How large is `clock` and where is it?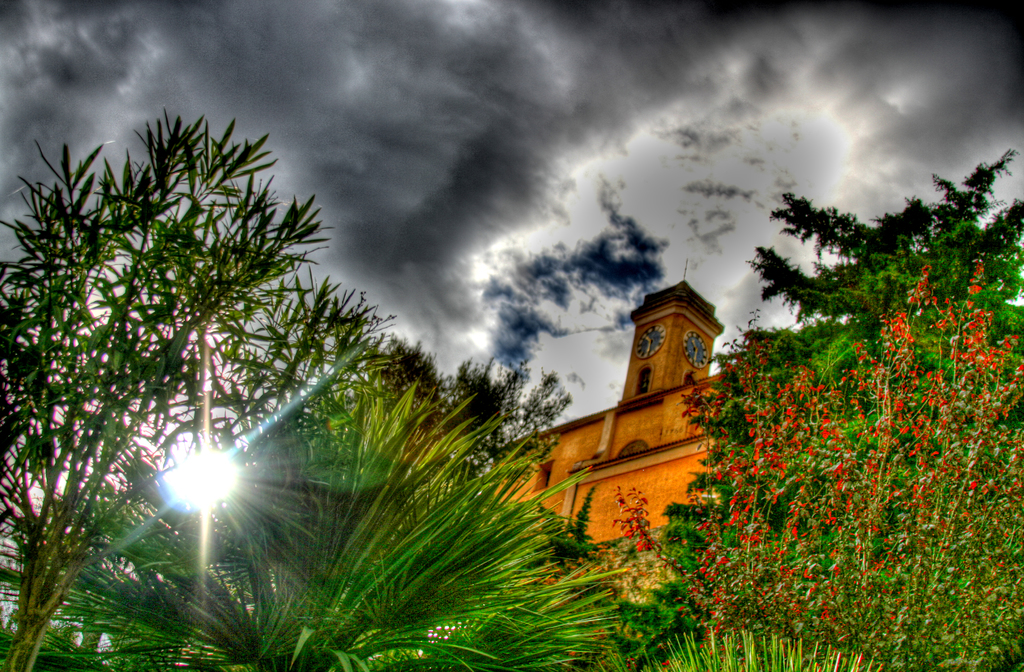
Bounding box: bbox(633, 322, 669, 360).
